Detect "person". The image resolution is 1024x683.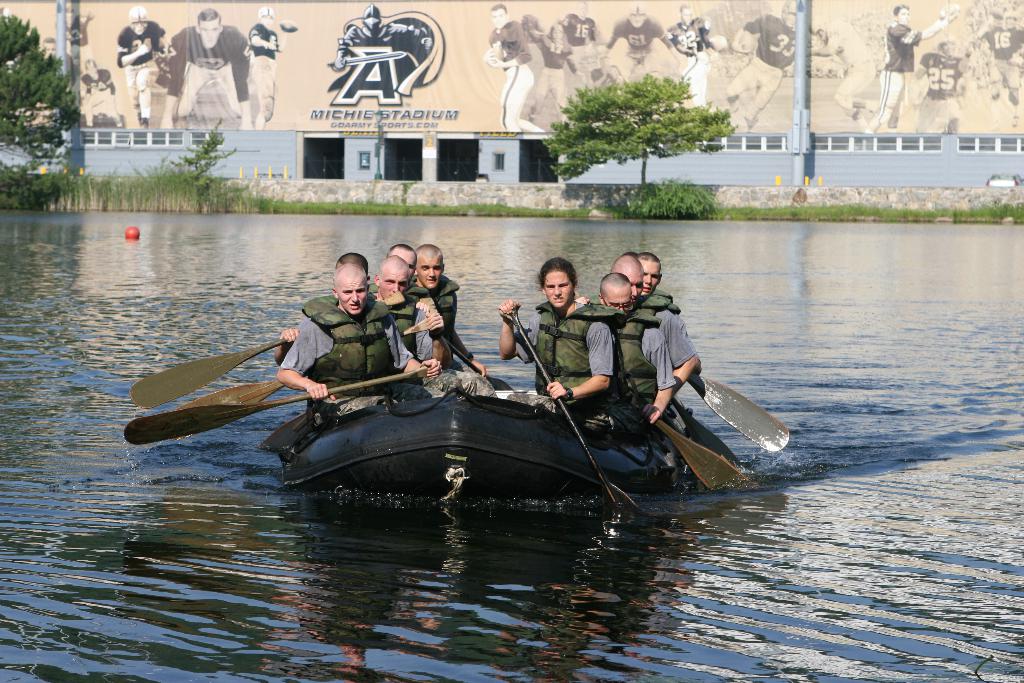
<bbox>61, 8, 95, 62</bbox>.
